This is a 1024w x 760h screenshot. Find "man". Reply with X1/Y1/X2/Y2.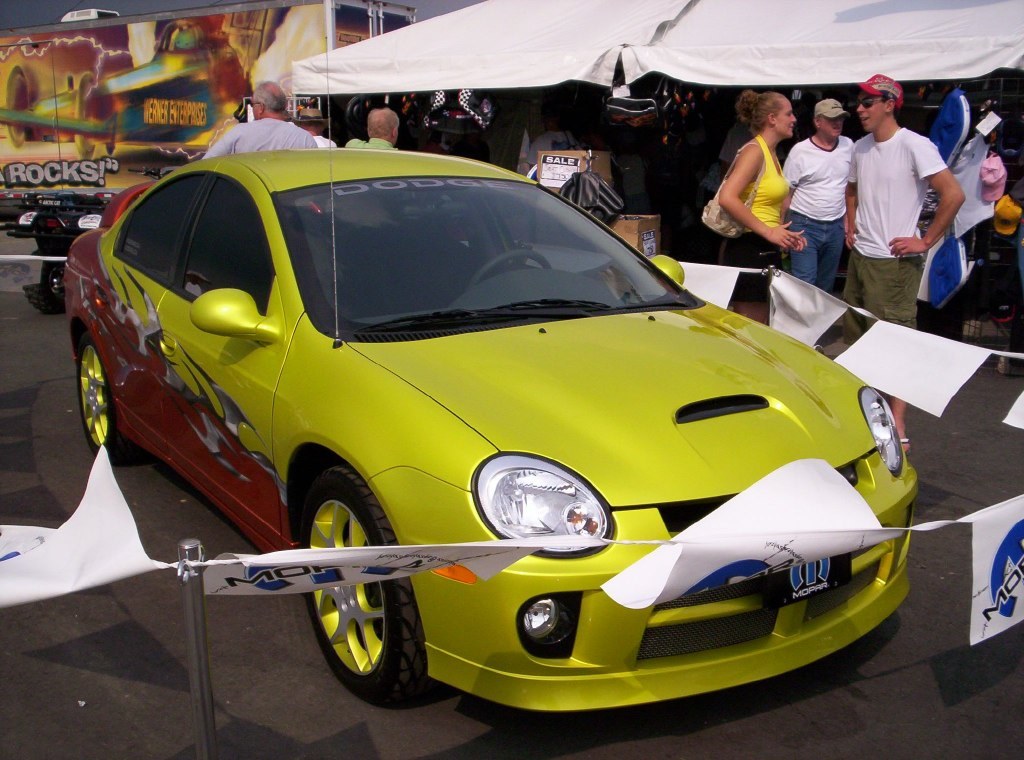
786/92/861/289.
